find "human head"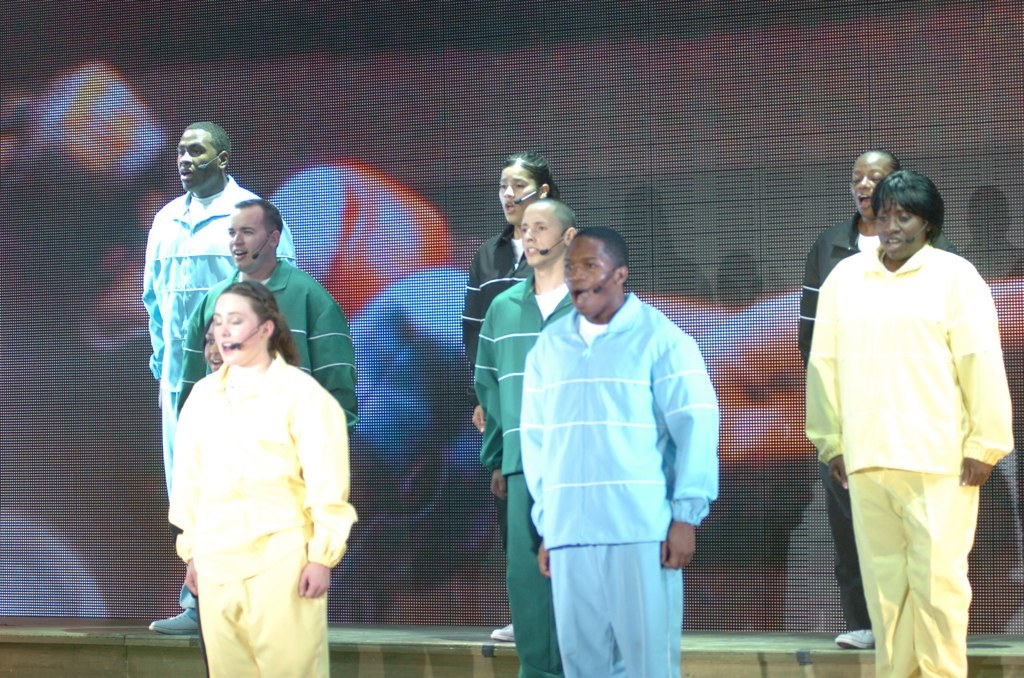
<box>848,151,903,222</box>
